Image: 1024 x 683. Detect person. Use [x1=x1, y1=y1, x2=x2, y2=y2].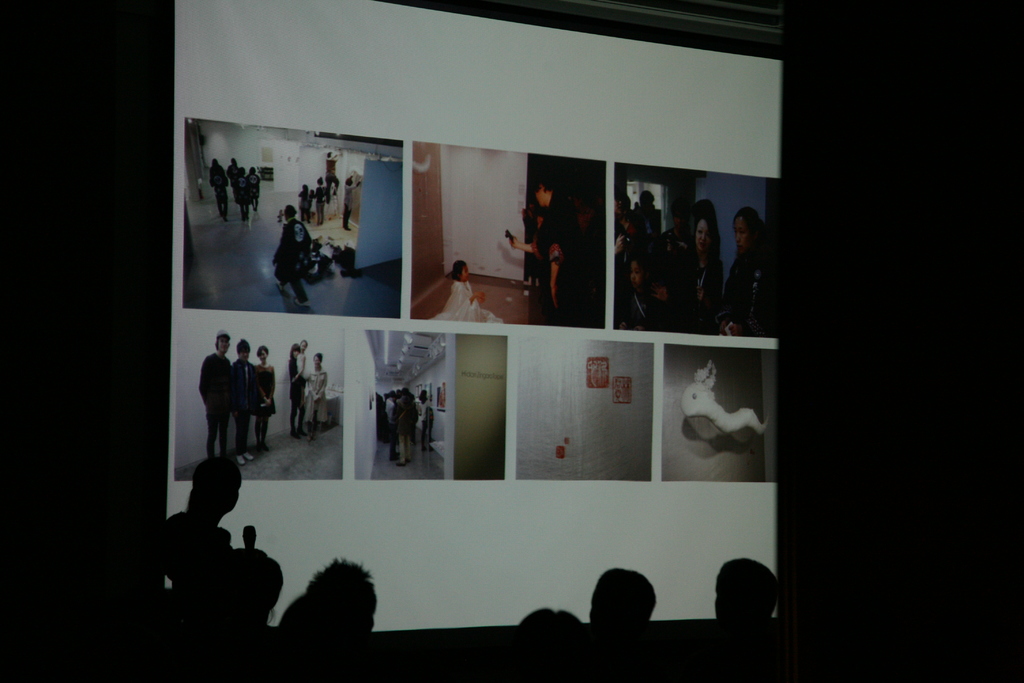
[x1=675, y1=199, x2=722, y2=333].
